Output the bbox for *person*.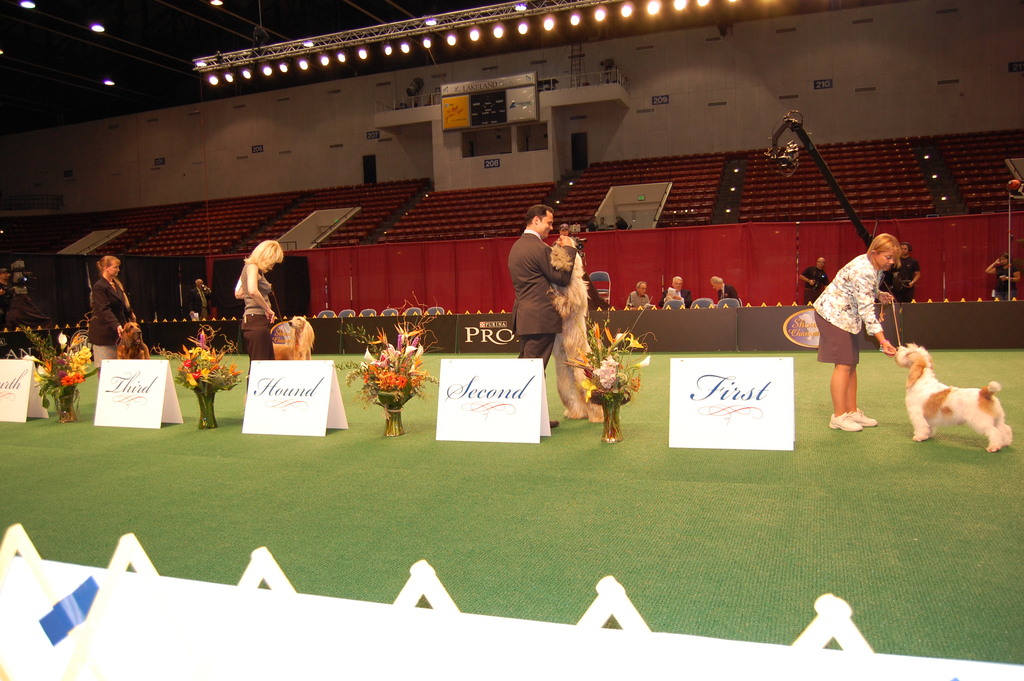
[799,256,829,305].
